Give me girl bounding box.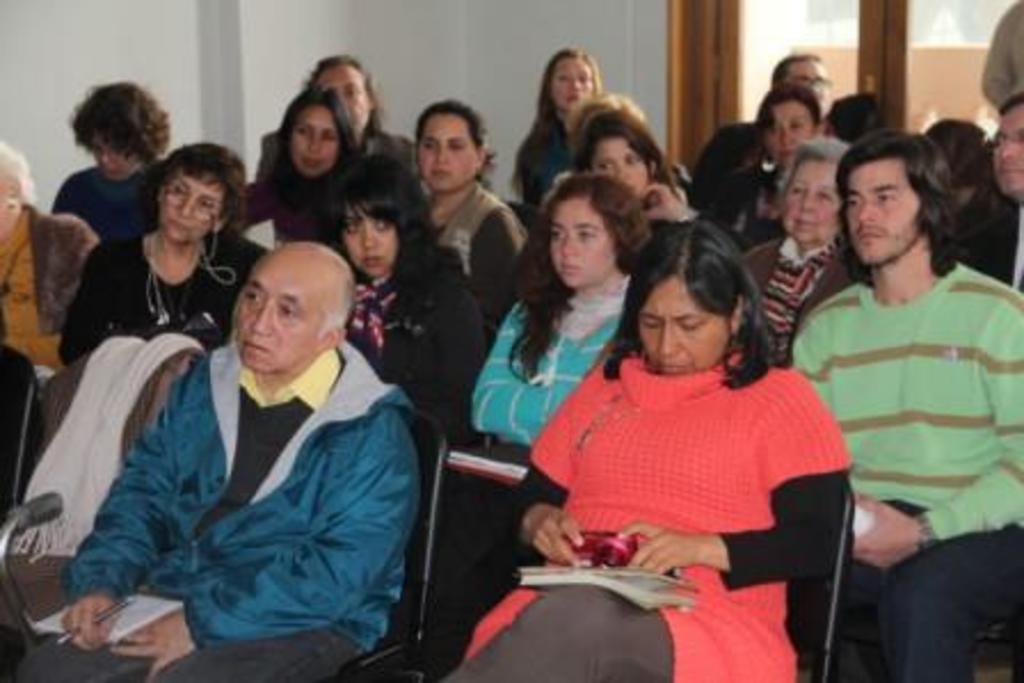
{"left": 322, "top": 148, "right": 494, "bottom": 429}.
